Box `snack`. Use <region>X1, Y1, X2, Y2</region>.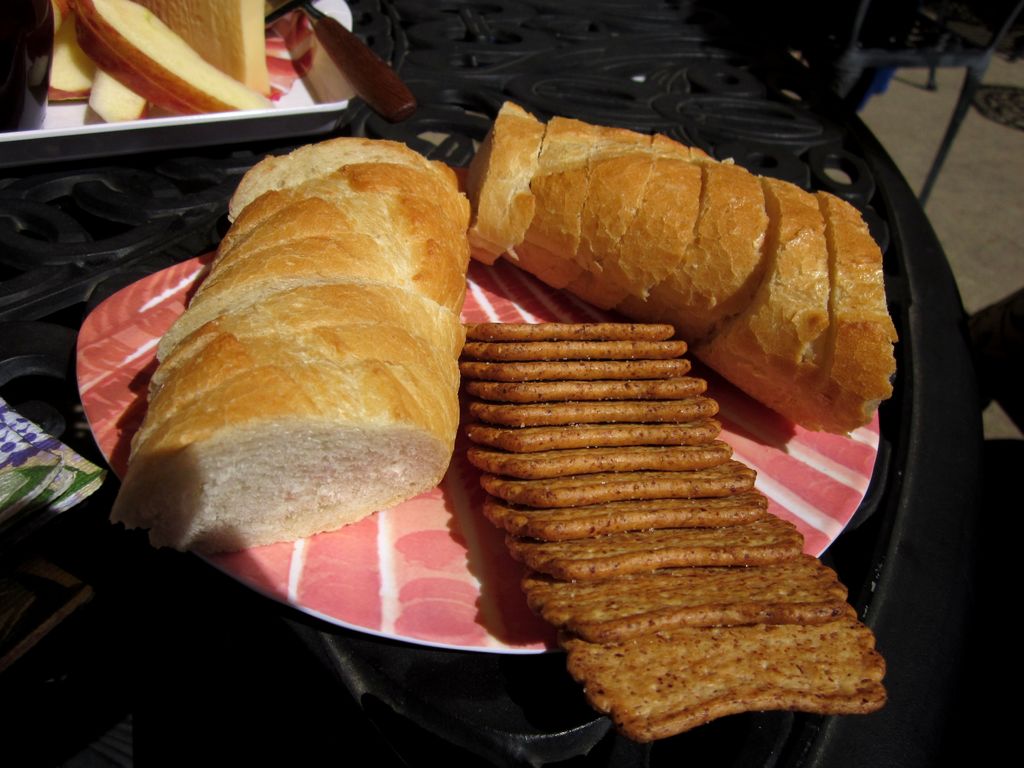
<region>44, 0, 413, 129</region>.
